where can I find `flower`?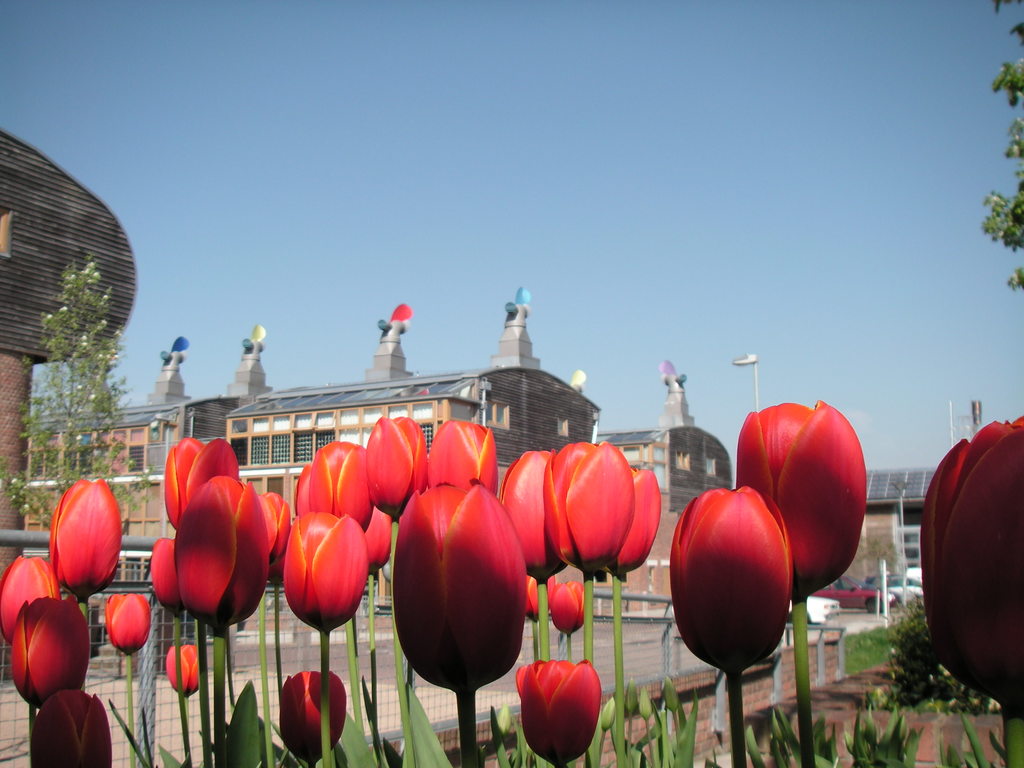
You can find it at x1=7, y1=586, x2=90, y2=709.
